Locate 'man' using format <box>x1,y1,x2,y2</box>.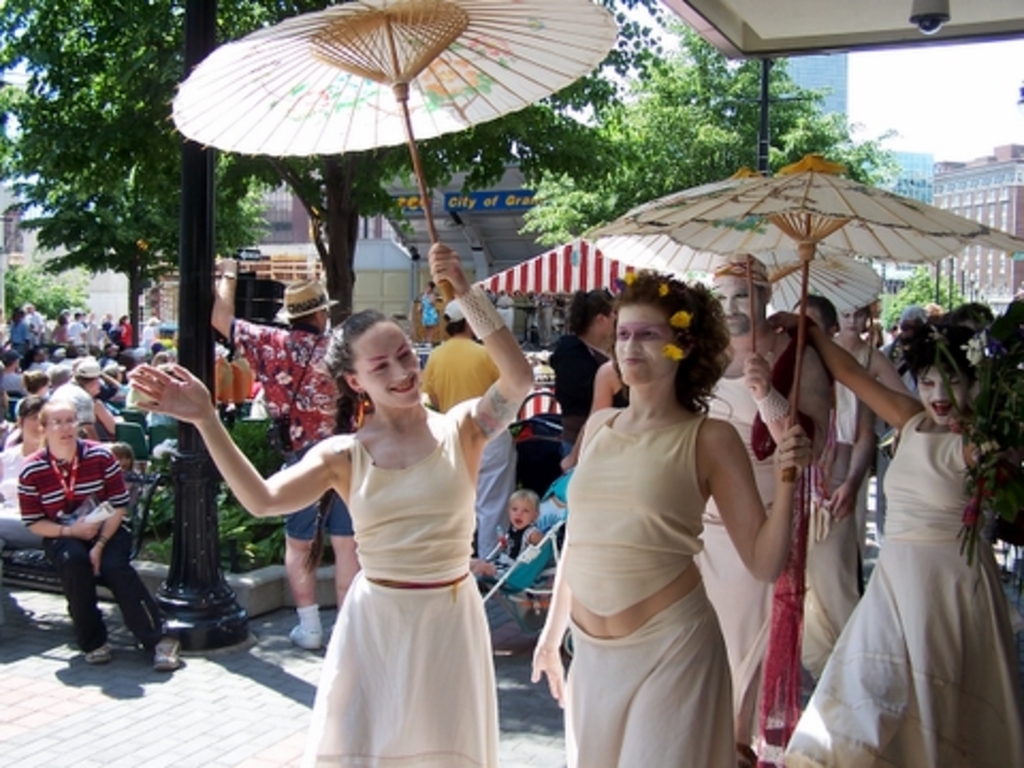
<box>47,358,117,442</box>.
